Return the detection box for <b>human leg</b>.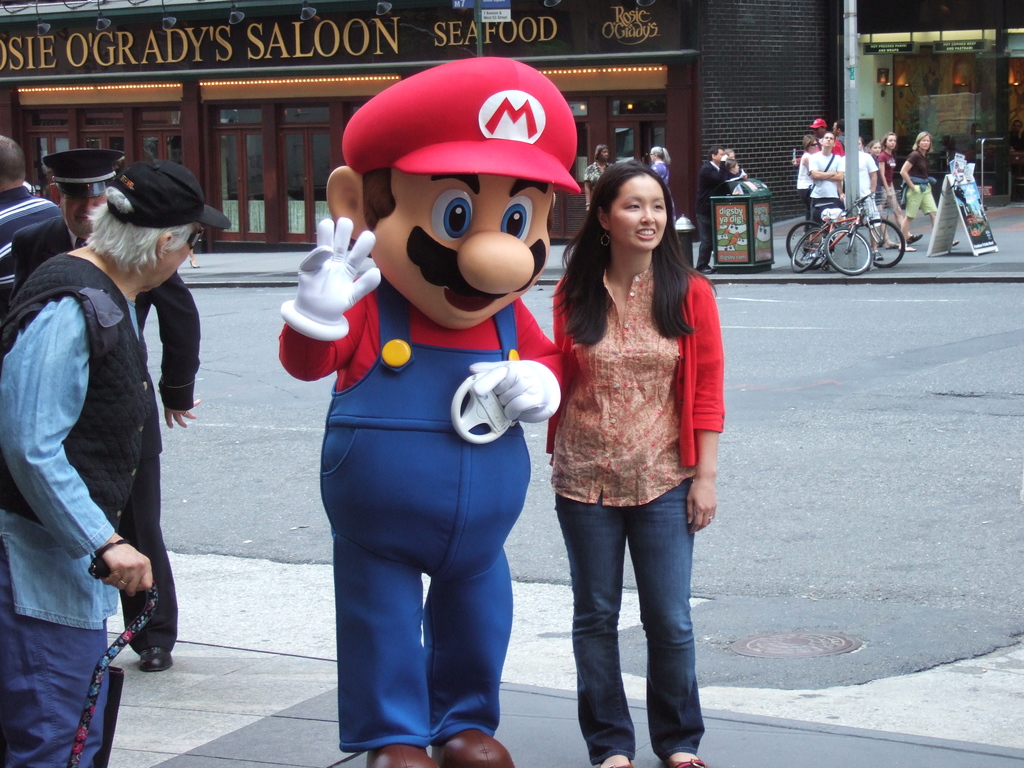
bbox=[554, 497, 630, 767].
